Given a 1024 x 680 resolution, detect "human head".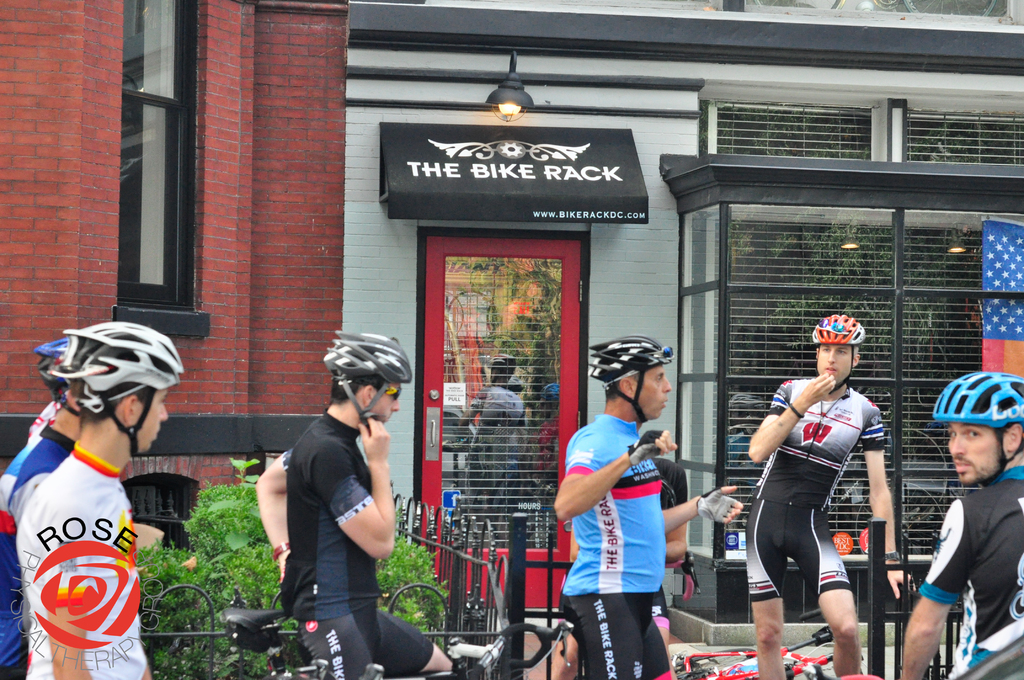
593, 334, 674, 422.
